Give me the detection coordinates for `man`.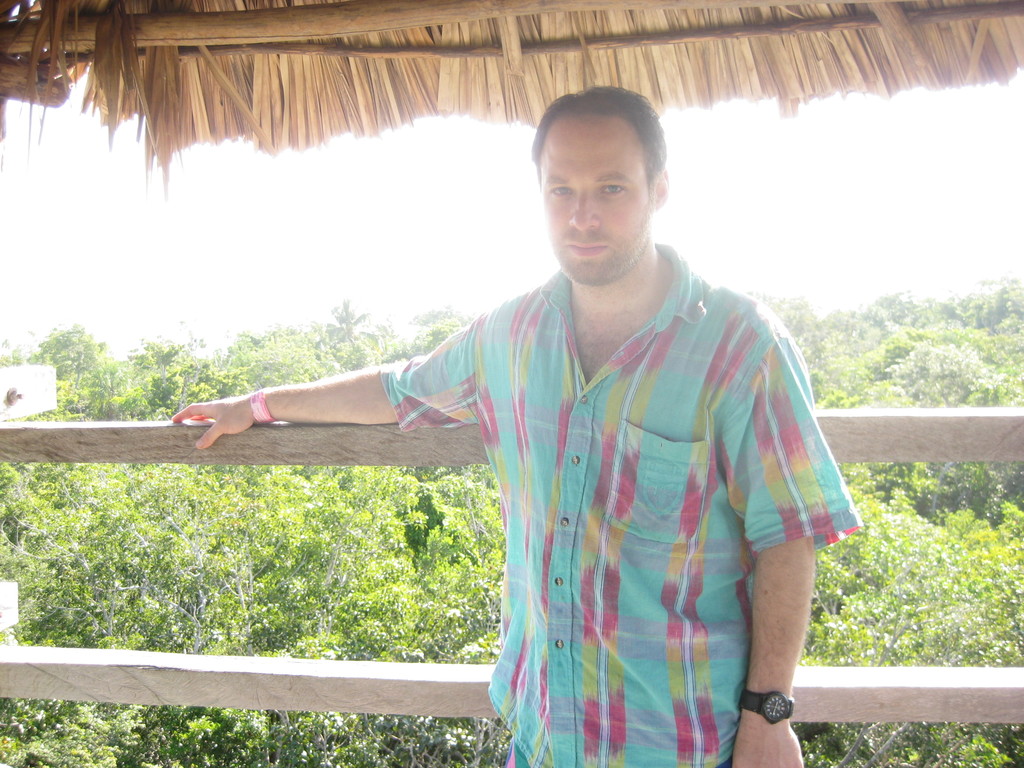
left=202, top=75, right=818, bottom=746.
